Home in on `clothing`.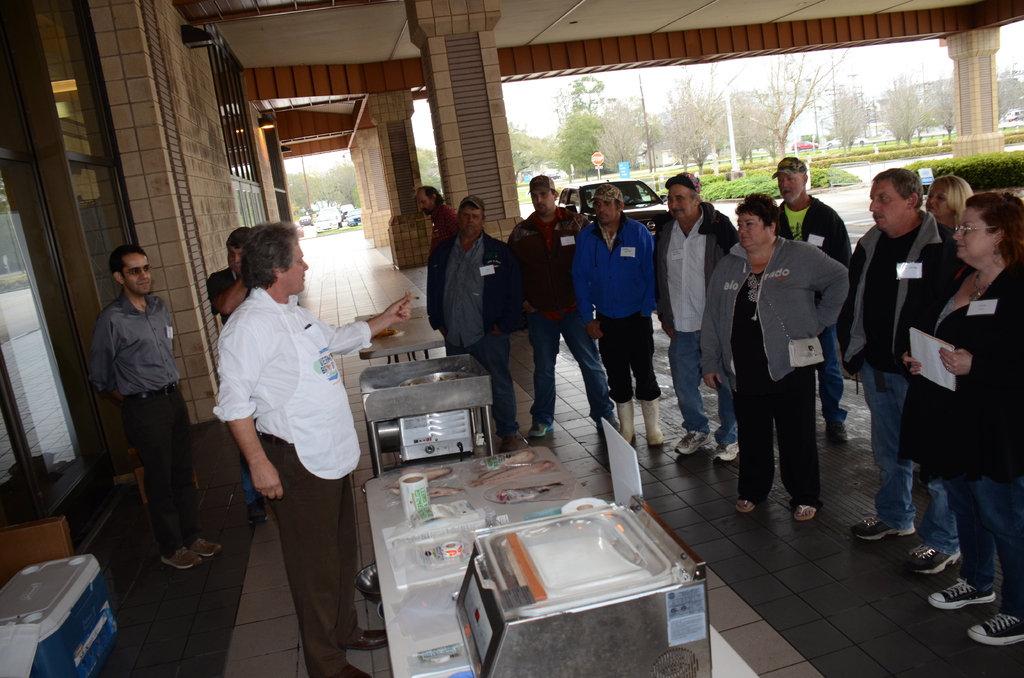
Homed in at (203,260,275,515).
